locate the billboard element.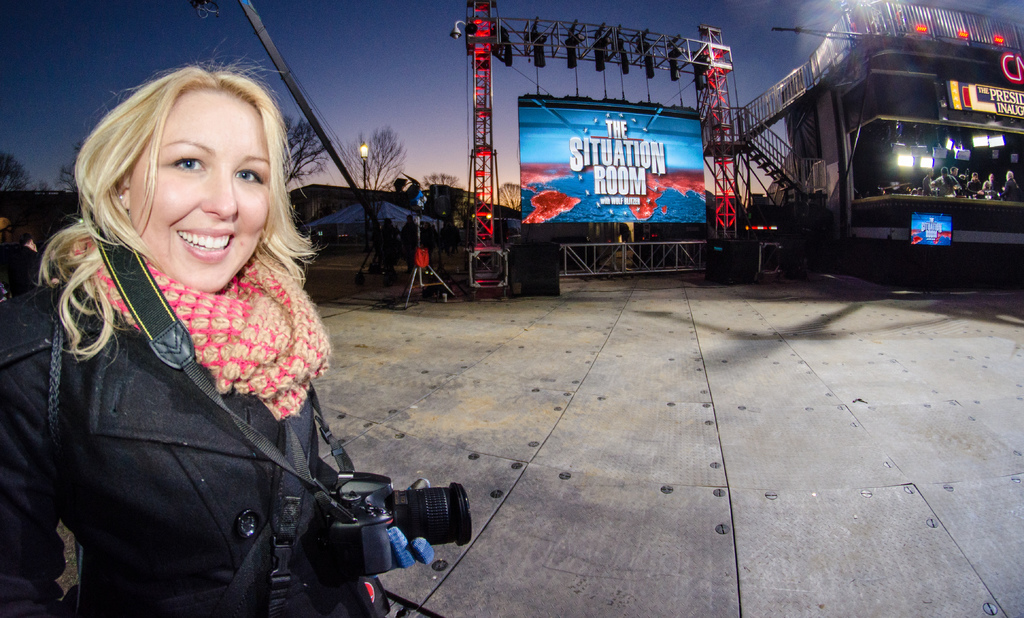
Element bbox: locate(510, 80, 726, 216).
